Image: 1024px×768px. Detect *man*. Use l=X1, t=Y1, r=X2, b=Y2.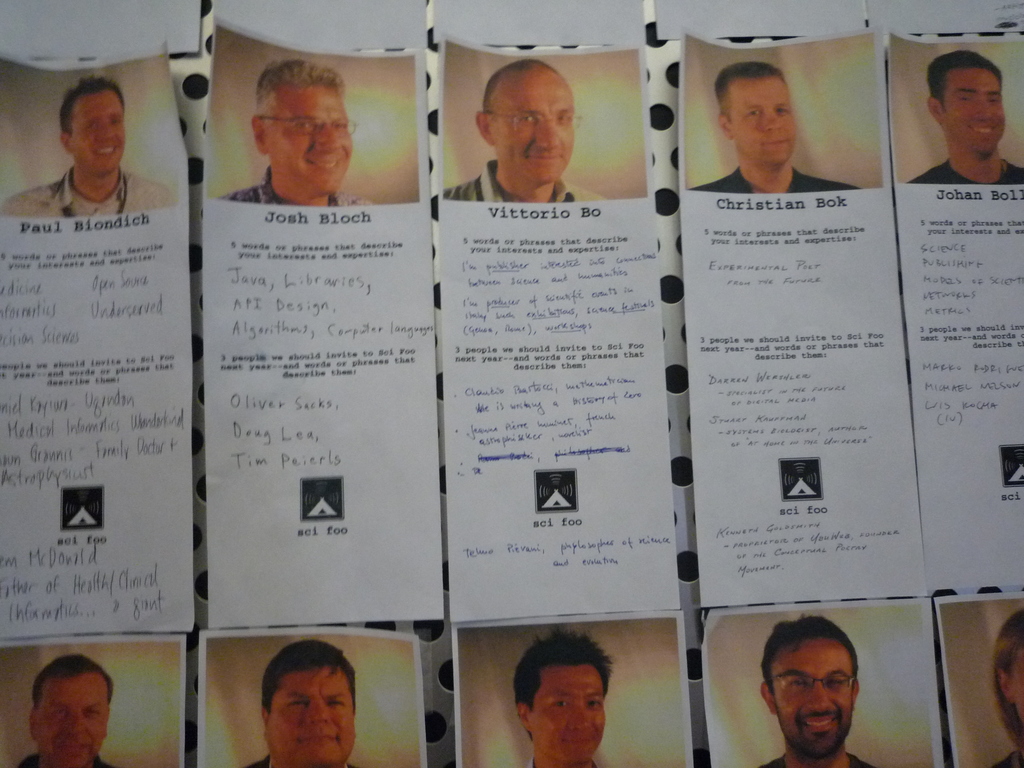
l=13, t=653, r=120, b=767.
